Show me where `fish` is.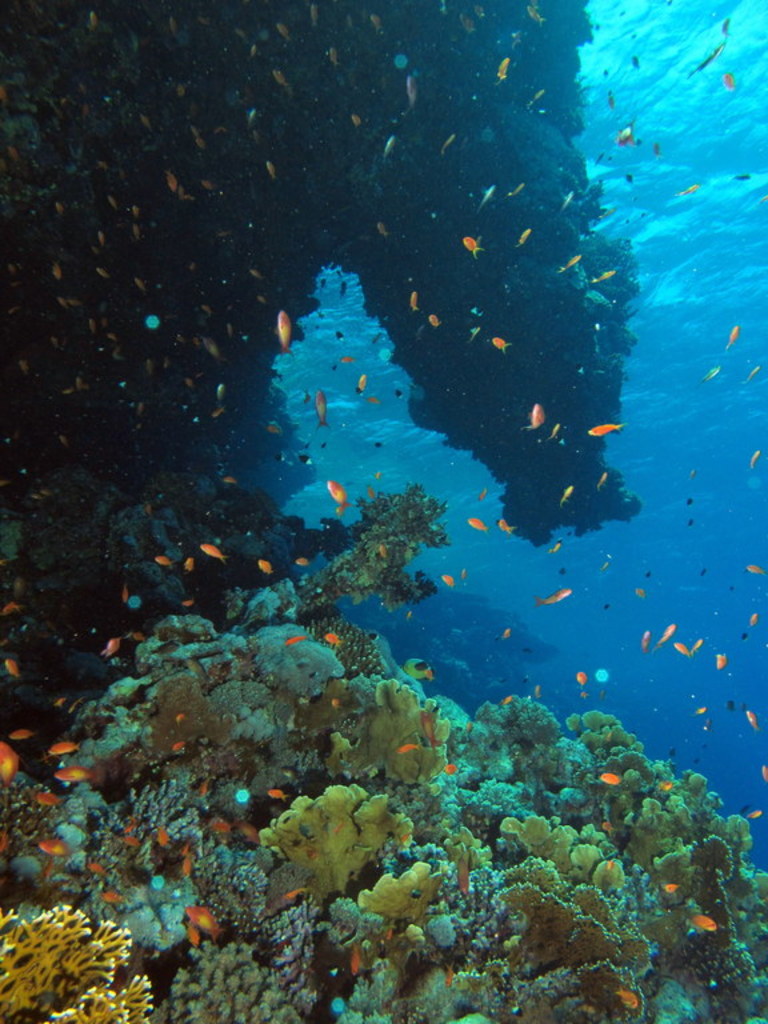
`fish` is at l=605, t=821, r=619, b=829.
